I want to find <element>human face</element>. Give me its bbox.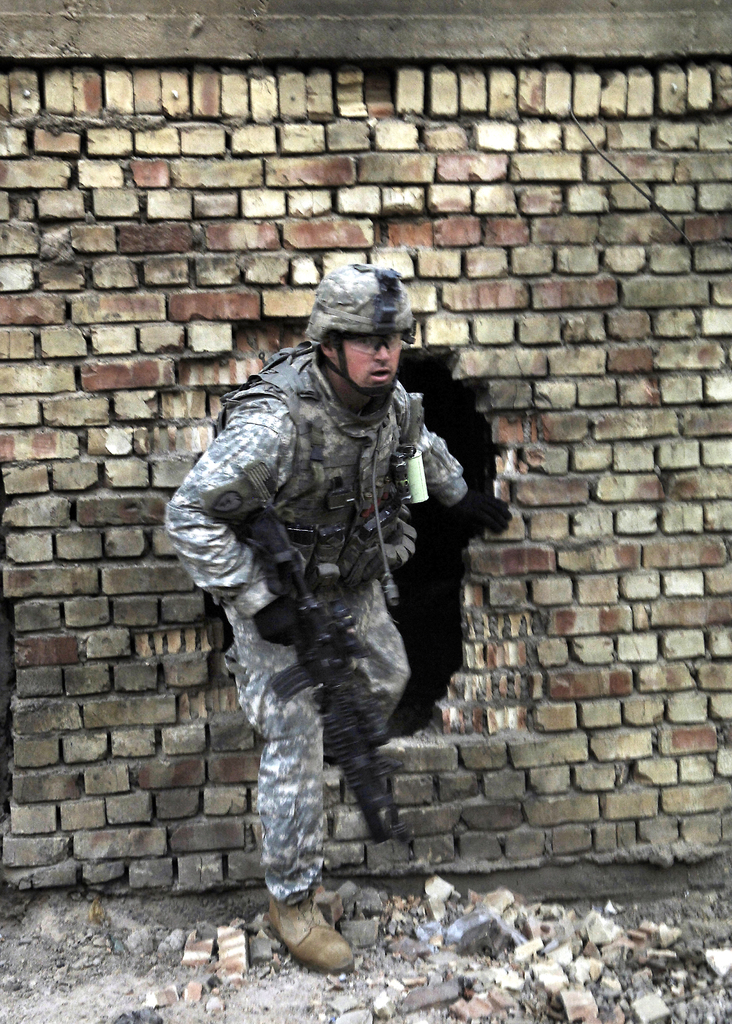
bbox=[330, 331, 400, 387].
